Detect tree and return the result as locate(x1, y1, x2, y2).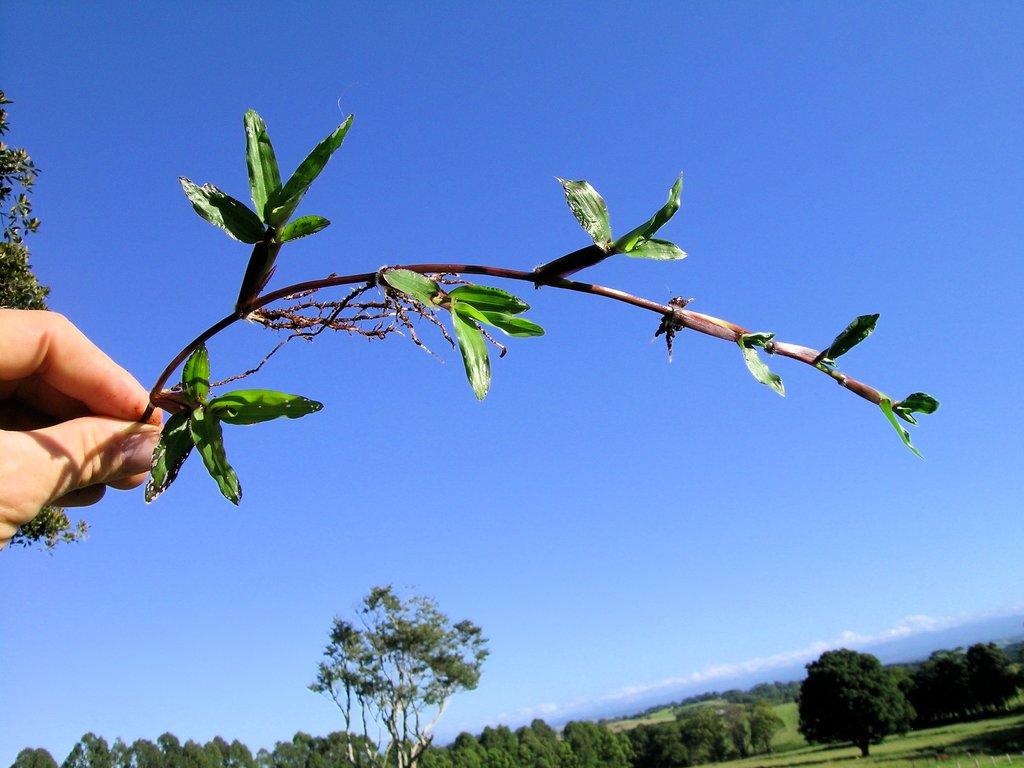
locate(491, 721, 524, 767).
